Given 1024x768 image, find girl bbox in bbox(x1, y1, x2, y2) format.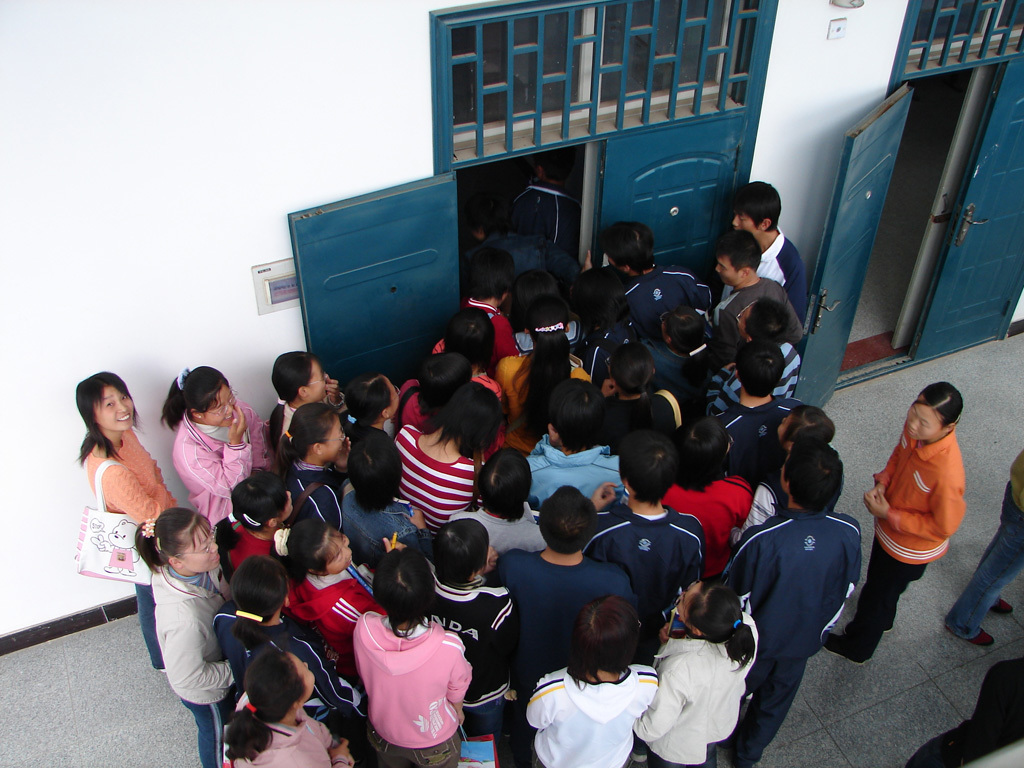
bbox(496, 301, 590, 448).
